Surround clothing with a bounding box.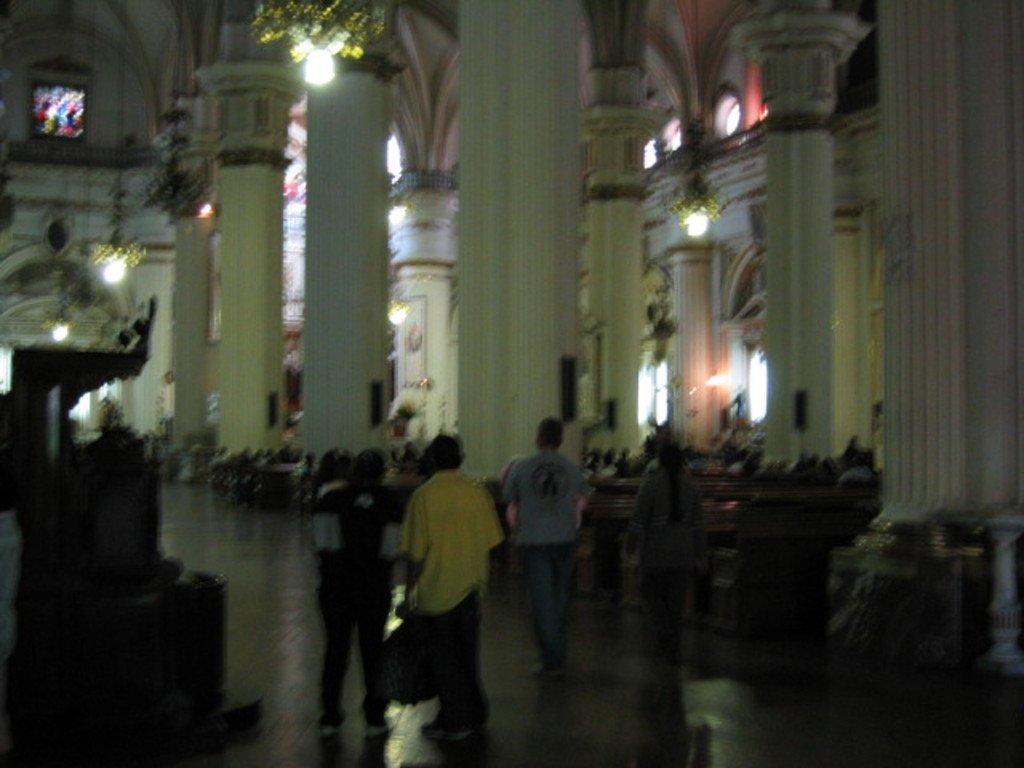
(left=437, top=590, right=478, bottom=741).
